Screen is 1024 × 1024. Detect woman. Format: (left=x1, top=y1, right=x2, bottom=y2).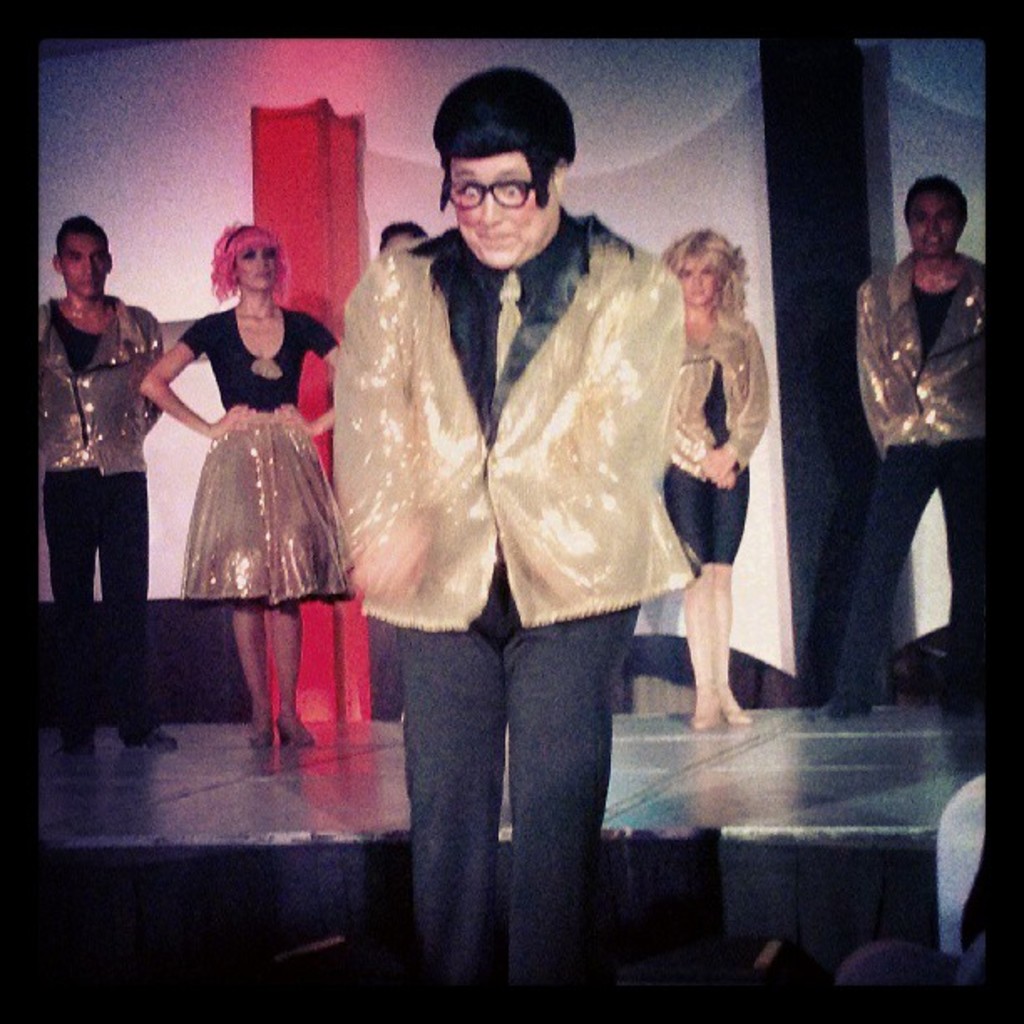
(left=136, top=218, right=345, bottom=750).
